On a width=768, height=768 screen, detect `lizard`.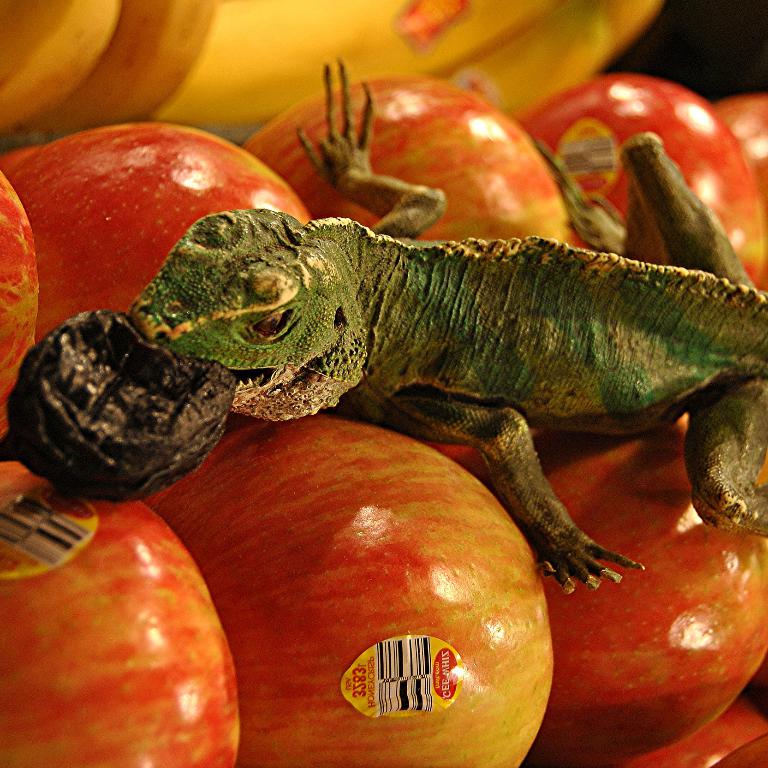
{"x1": 200, "y1": 197, "x2": 721, "y2": 599}.
